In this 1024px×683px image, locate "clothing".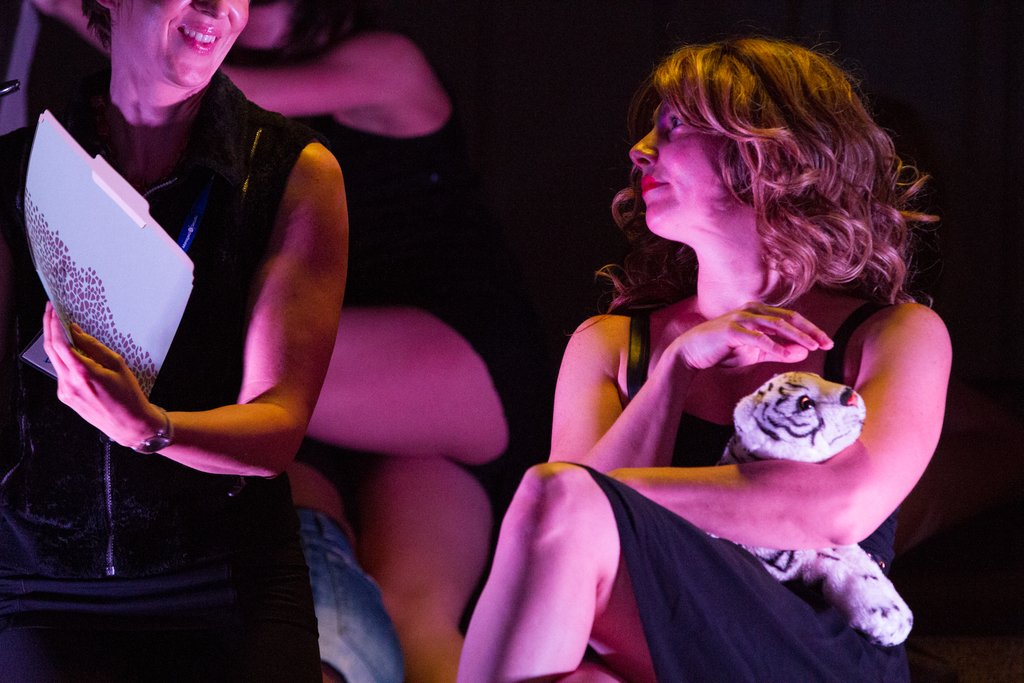
Bounding box: box(304, 504, 404, 682).
